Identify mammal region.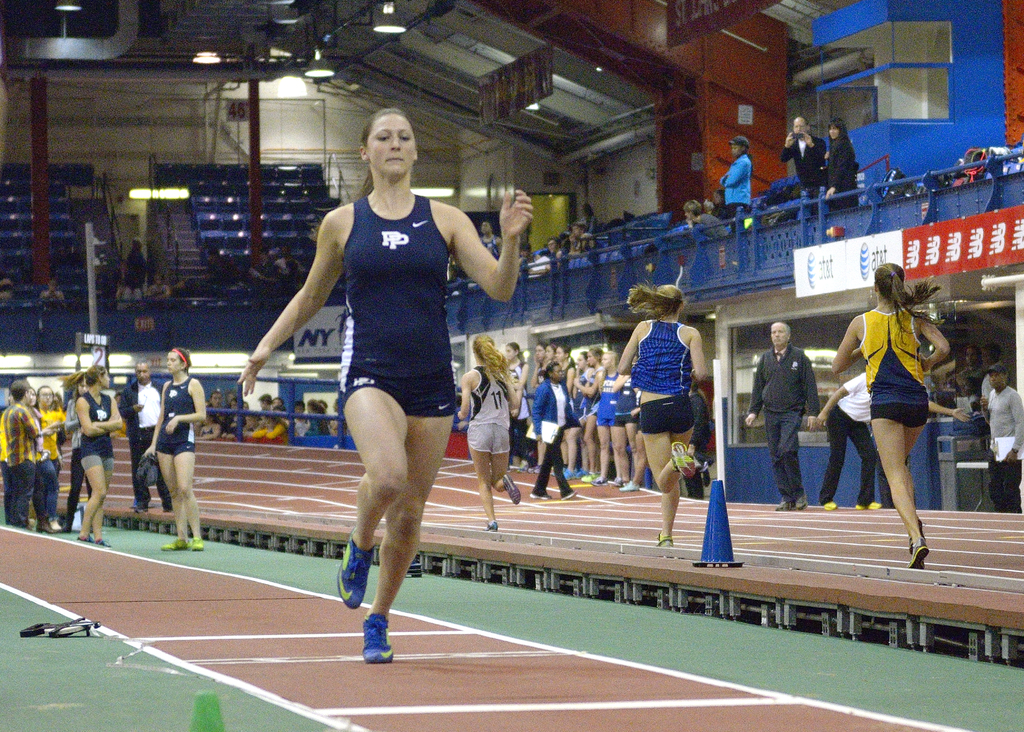
Region: [x1=781, y1=116, x2=822, y2=211].
